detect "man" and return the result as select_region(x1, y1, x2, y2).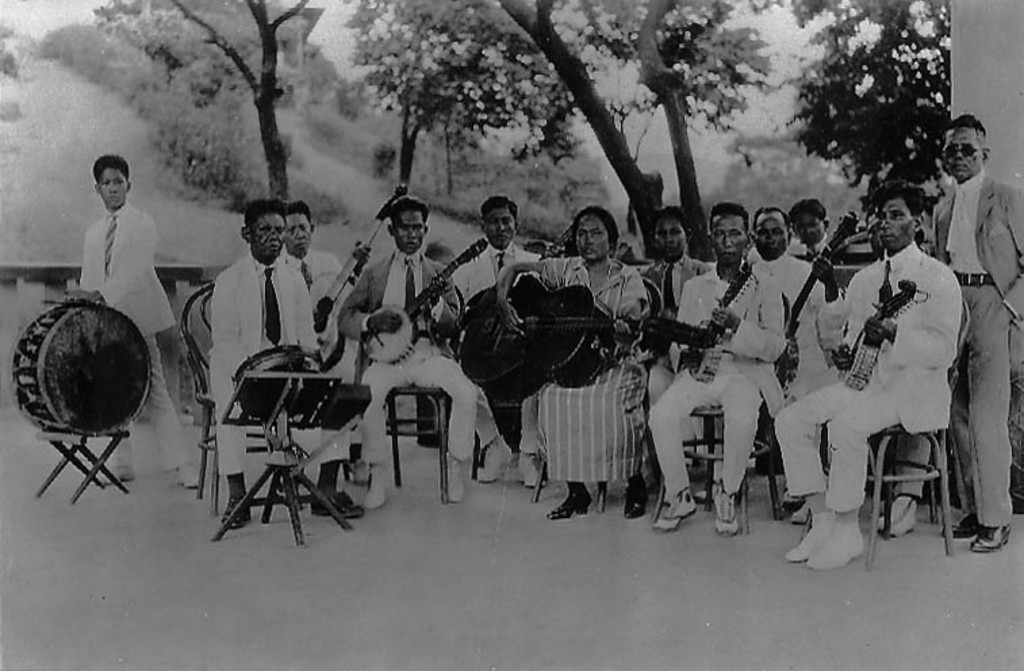
select_region(214, 198, 367, 522).
